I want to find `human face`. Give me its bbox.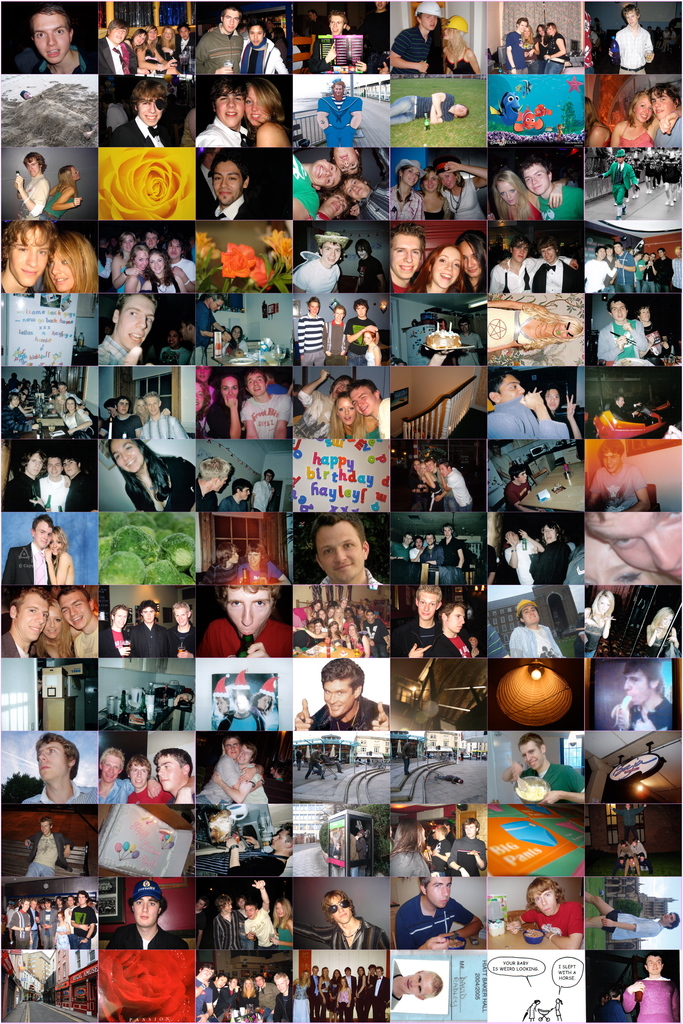
box=[145, 394, 159, 415].
